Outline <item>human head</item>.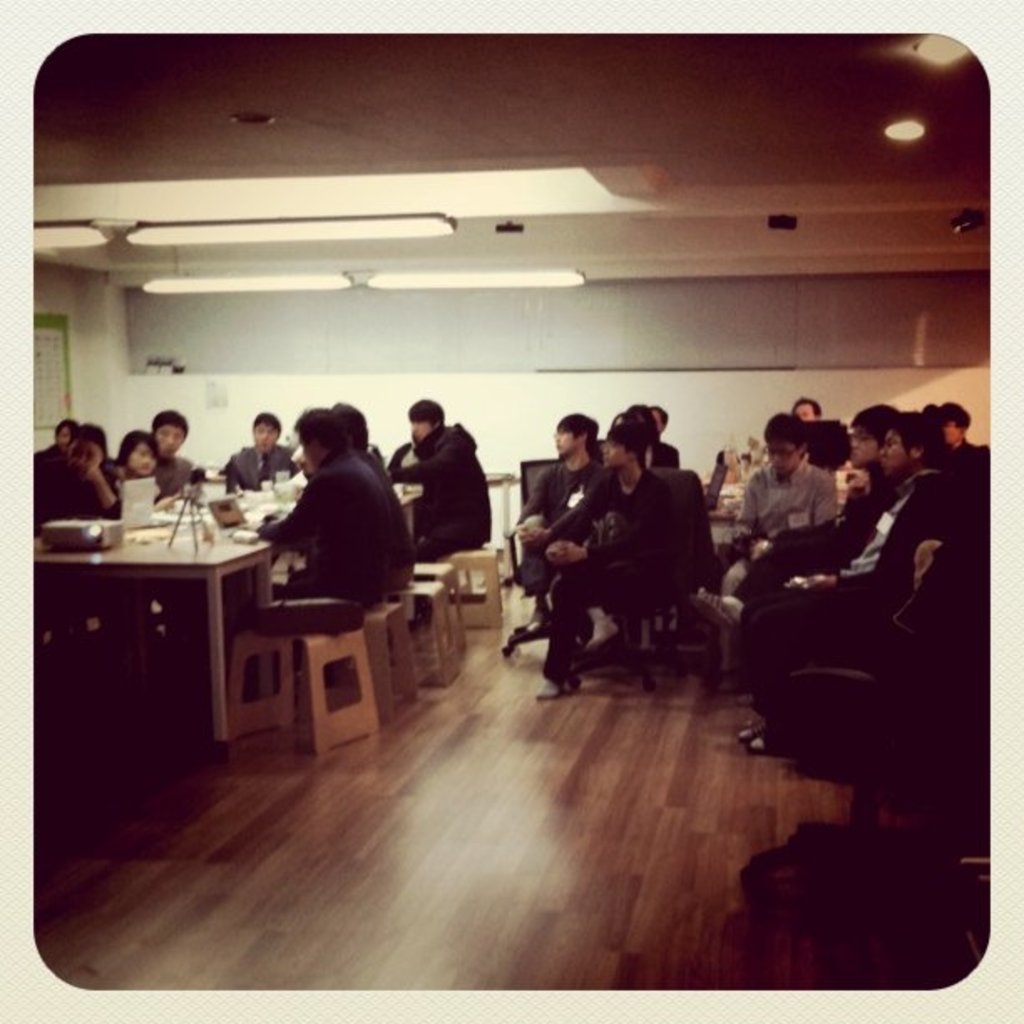
Outline: select_region(64, 423, 107, 490).
